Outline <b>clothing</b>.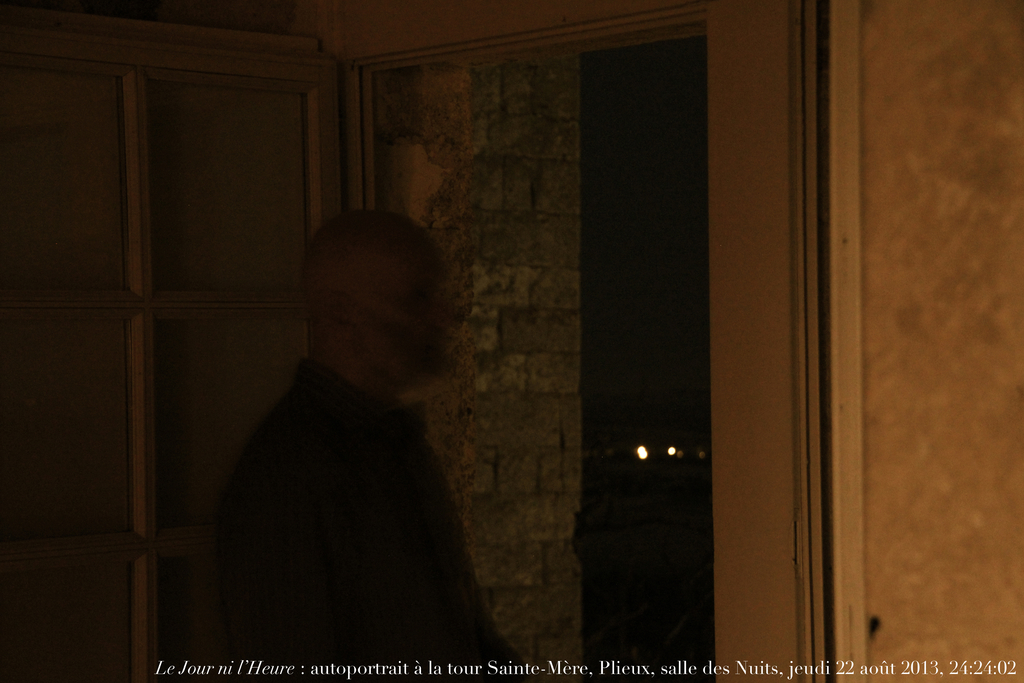
Outline: bbox(195, 259, 520, 673).
